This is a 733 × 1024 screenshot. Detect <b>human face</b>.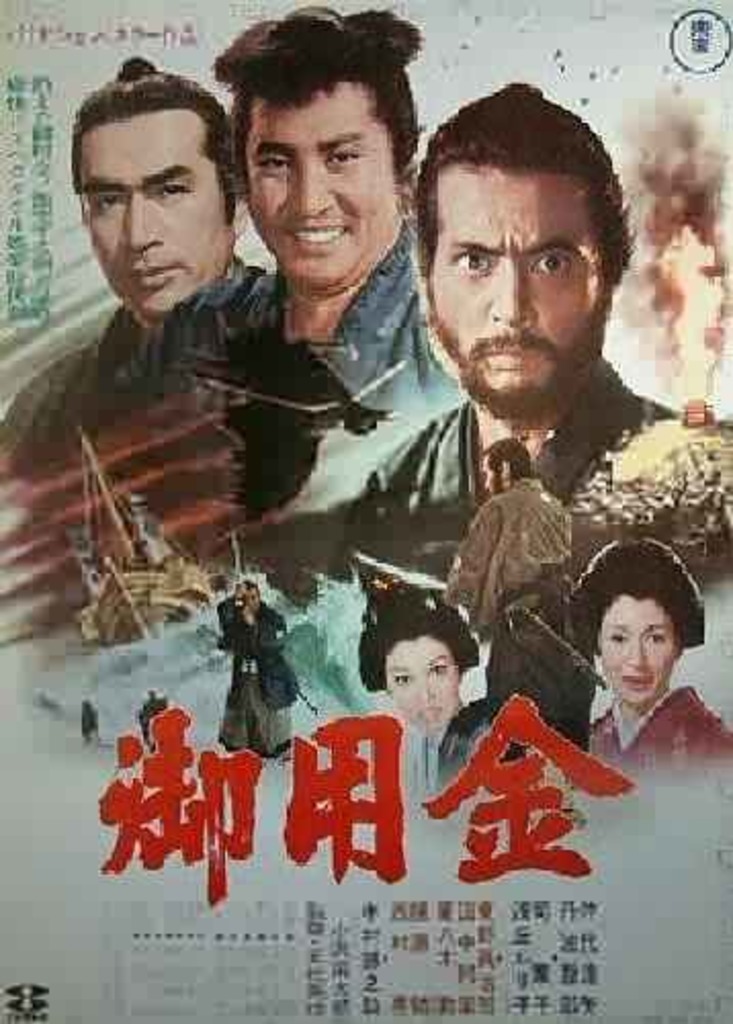
(x1=240, y1=80, x2=403, y2=283).
